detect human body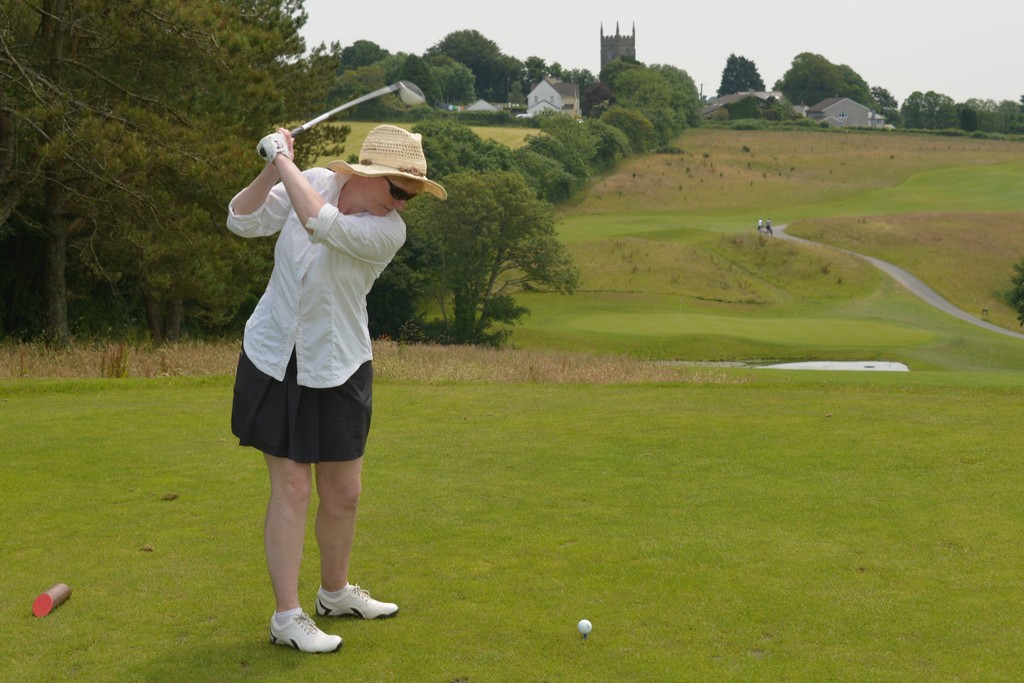
box=[223, 123, 447, 658]
